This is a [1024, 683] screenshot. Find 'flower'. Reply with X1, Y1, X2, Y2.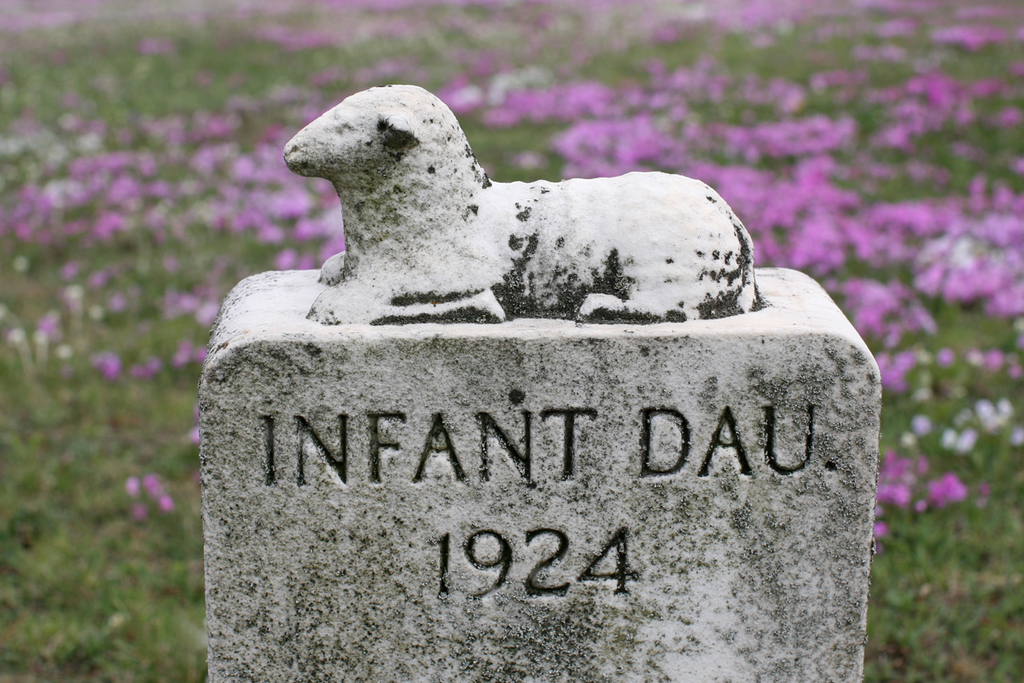
771, 155, 827, 231.
